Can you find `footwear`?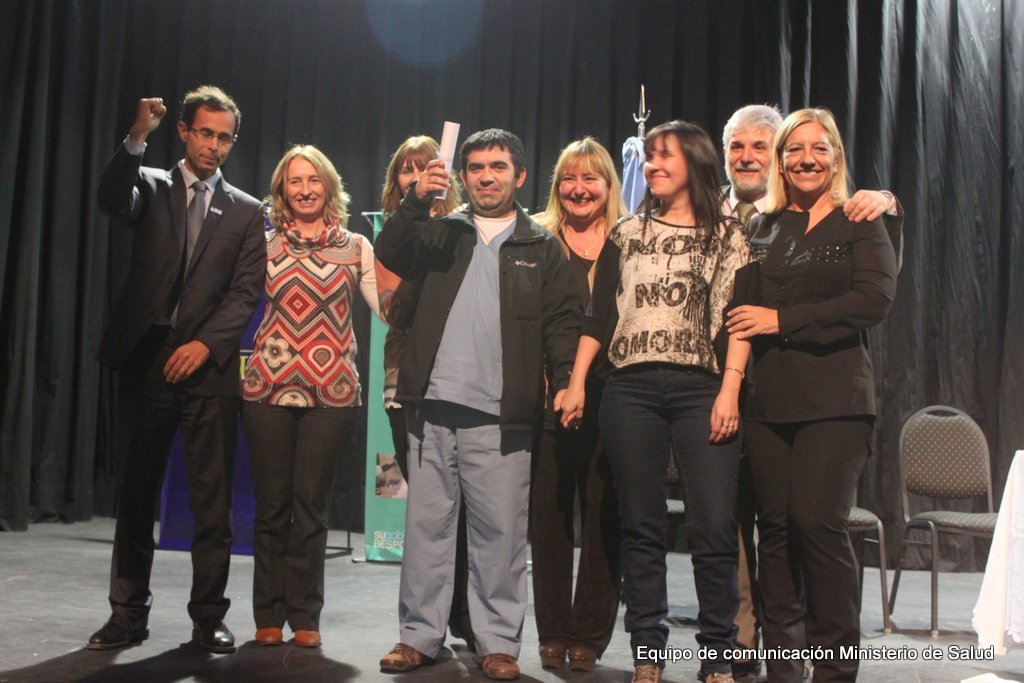
Yes, bounding box: {"x1": 702, "y1": 670, "x2": 732, "y2": 682}.
